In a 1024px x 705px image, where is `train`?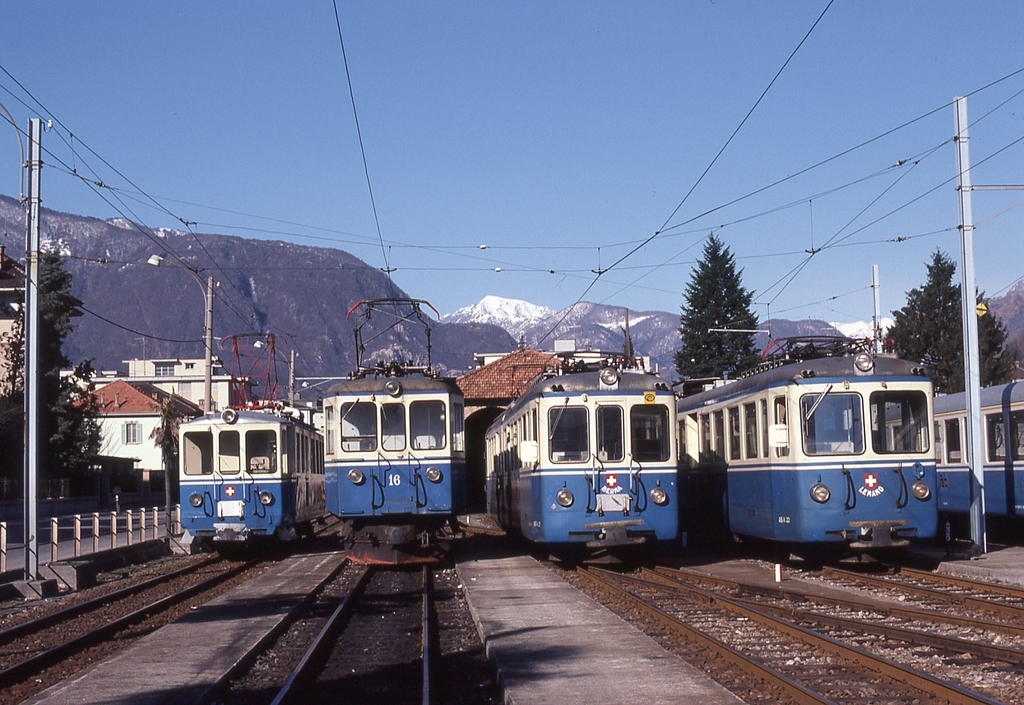
<bbox>477, 347, 684, 565</bbox>.
